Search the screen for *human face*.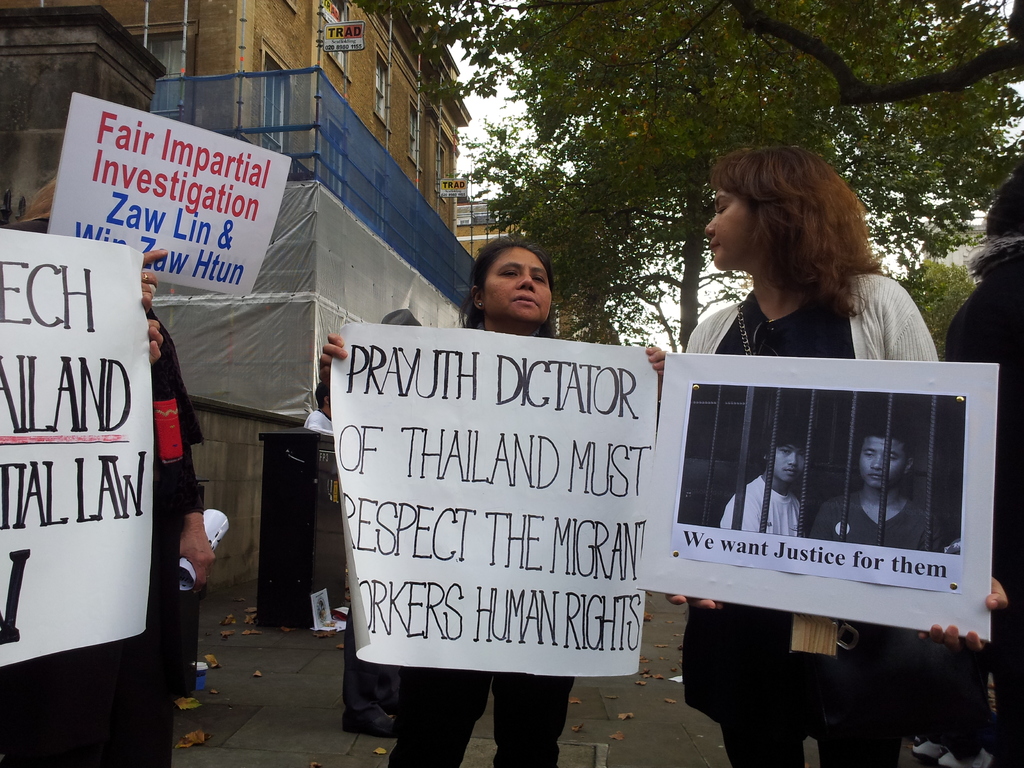
Found at (703, 192, 756, 271).
